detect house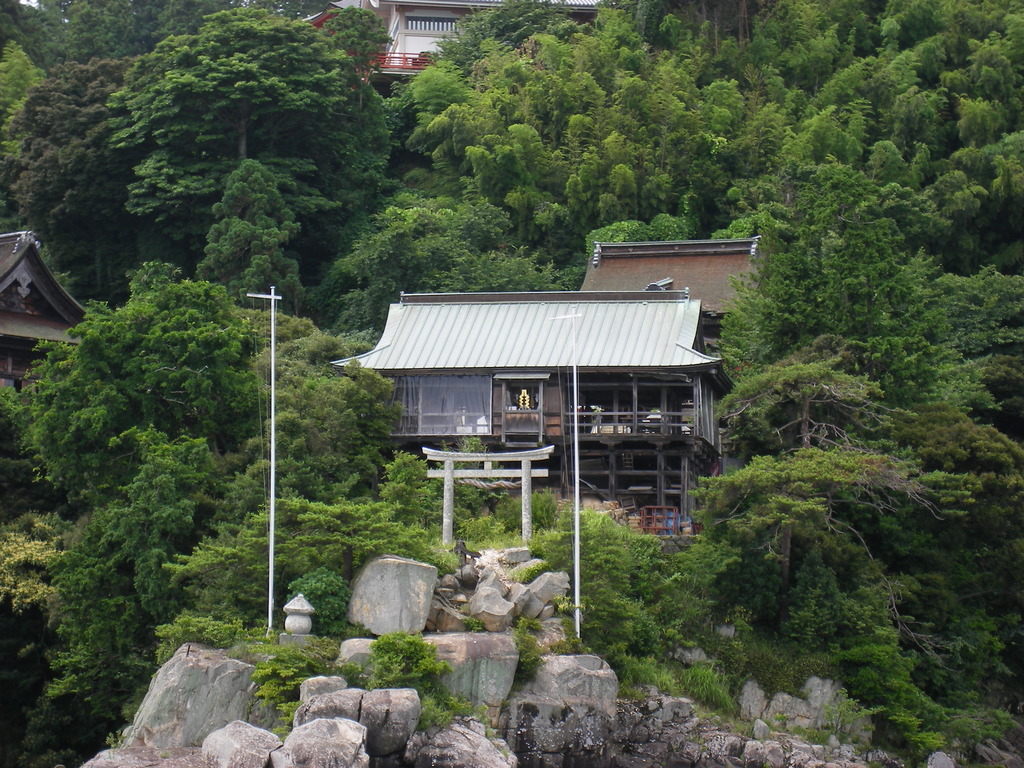
l=575, t=239, r=765, b=318
